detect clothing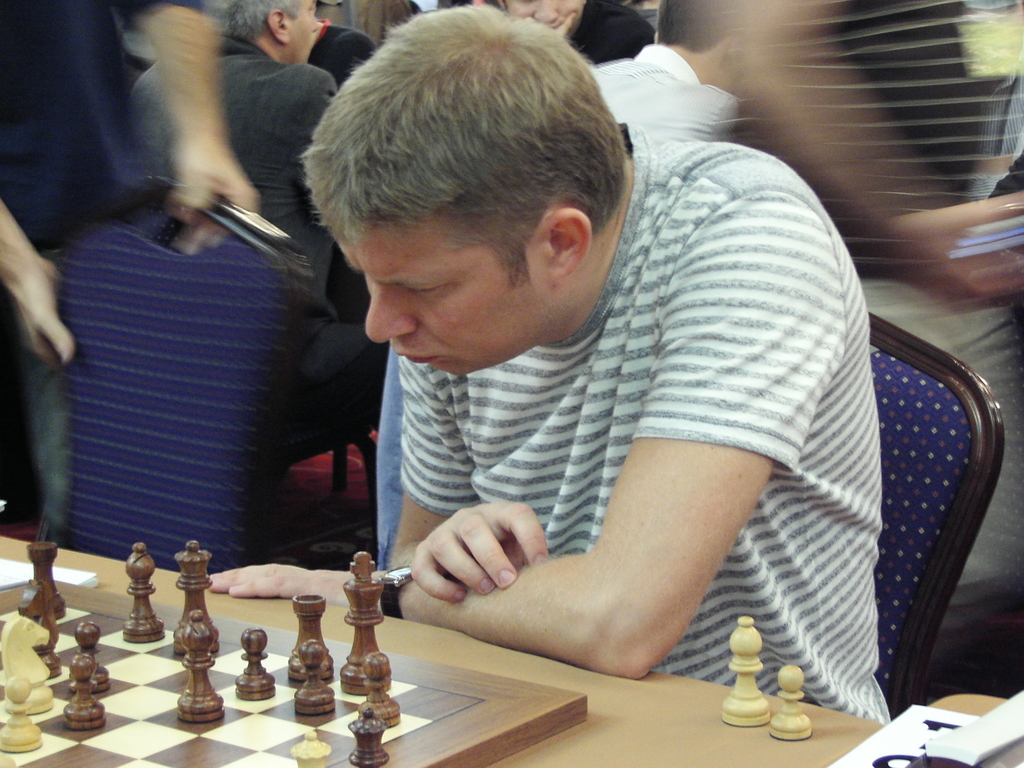
{"x1": 314, "y1": 0, "x2": 425, "y2": 44}
